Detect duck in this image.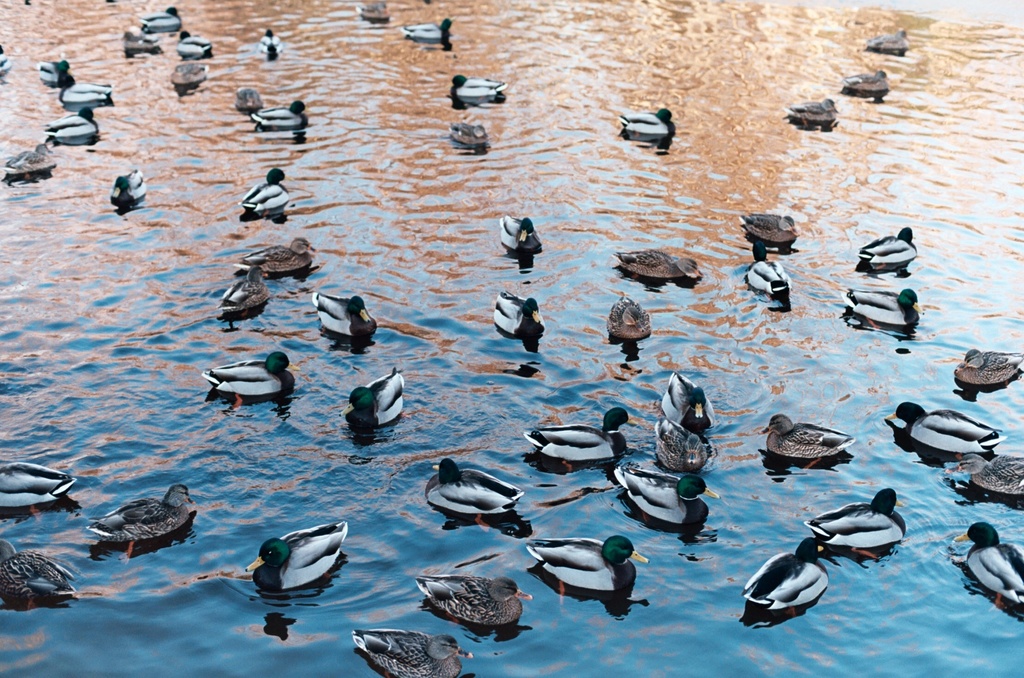
Detection: <bbox>79, 479, 202, 545</bbox>.
